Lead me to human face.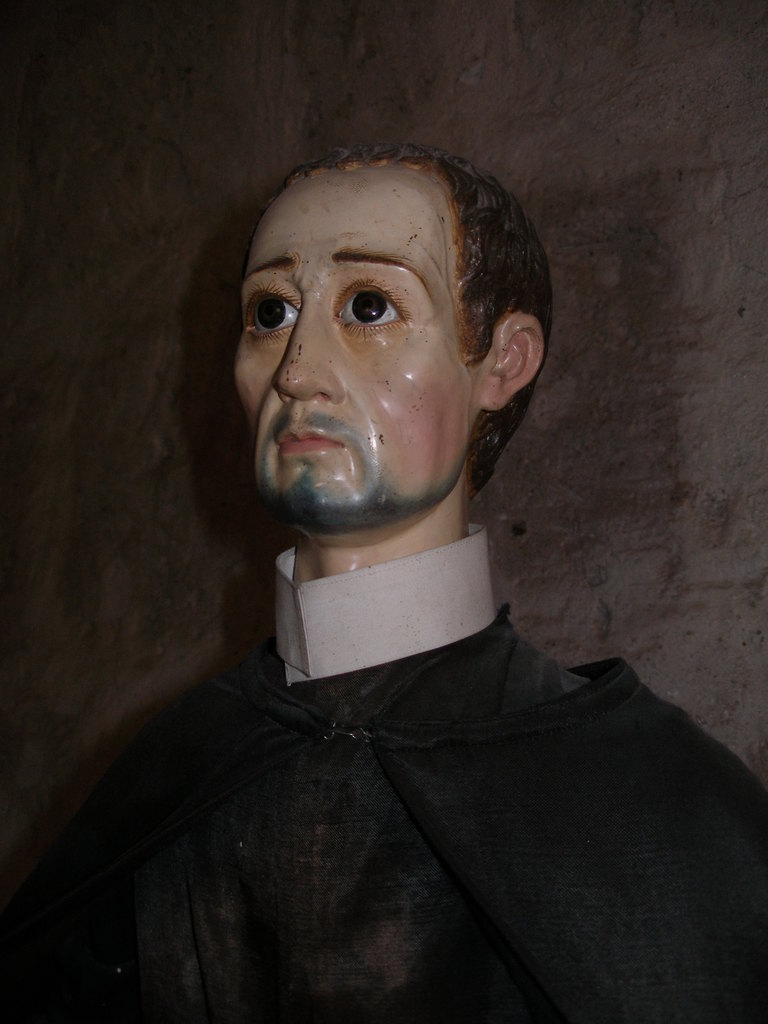
Lead to <region>229, 172, 484, 508</region>.
